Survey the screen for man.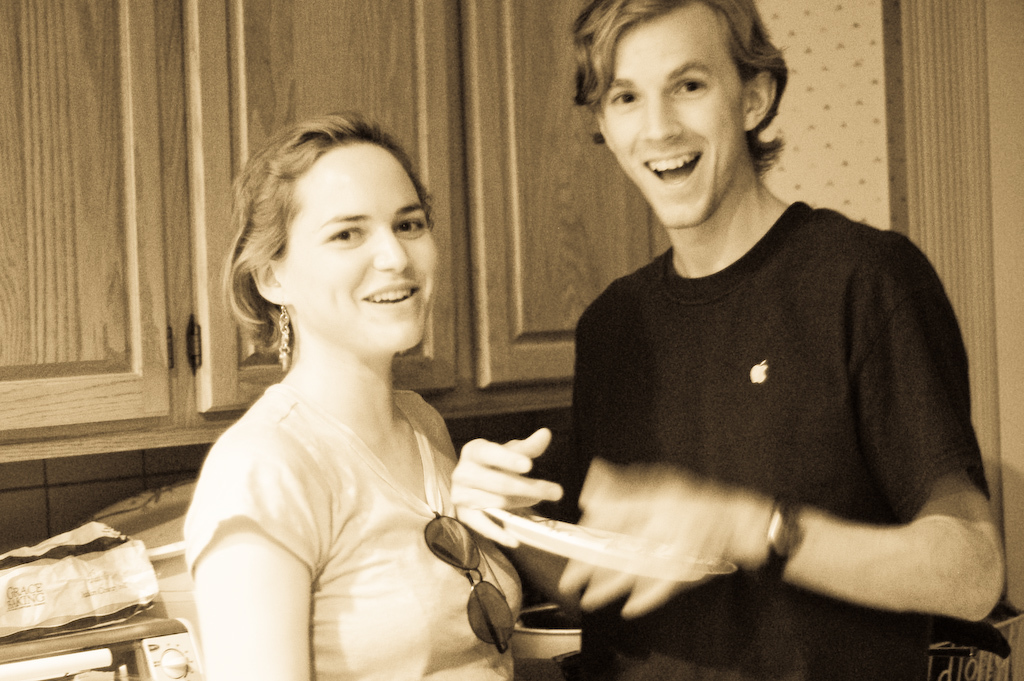
Survey found: <bbox>488, 7, 992, 671</bbox>.
